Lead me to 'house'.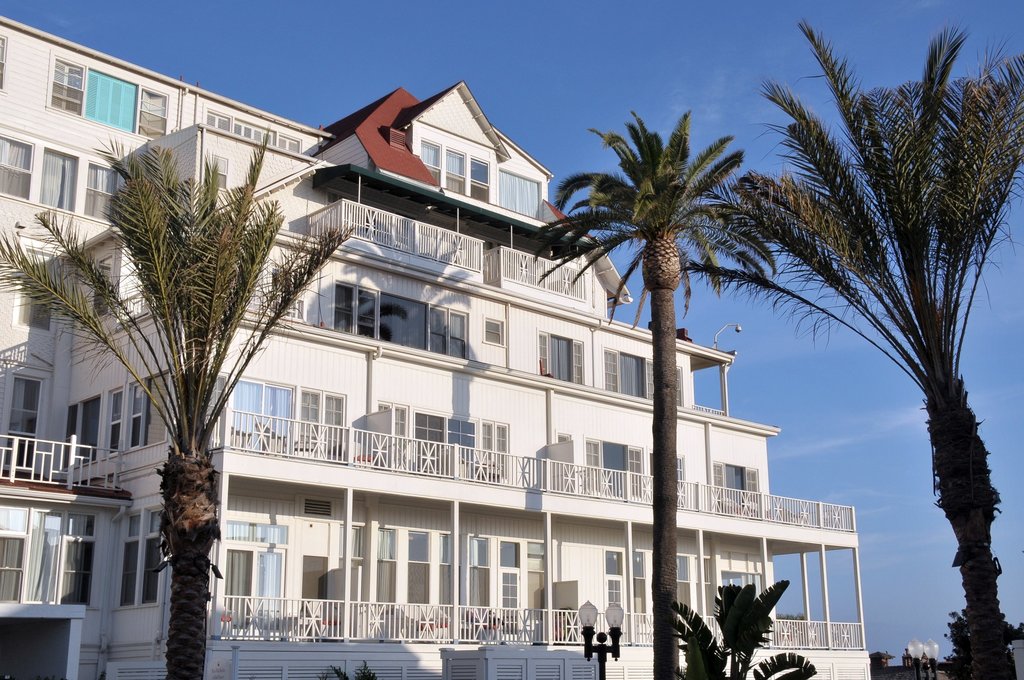
Lead to box(0, 8, 875, 679).
